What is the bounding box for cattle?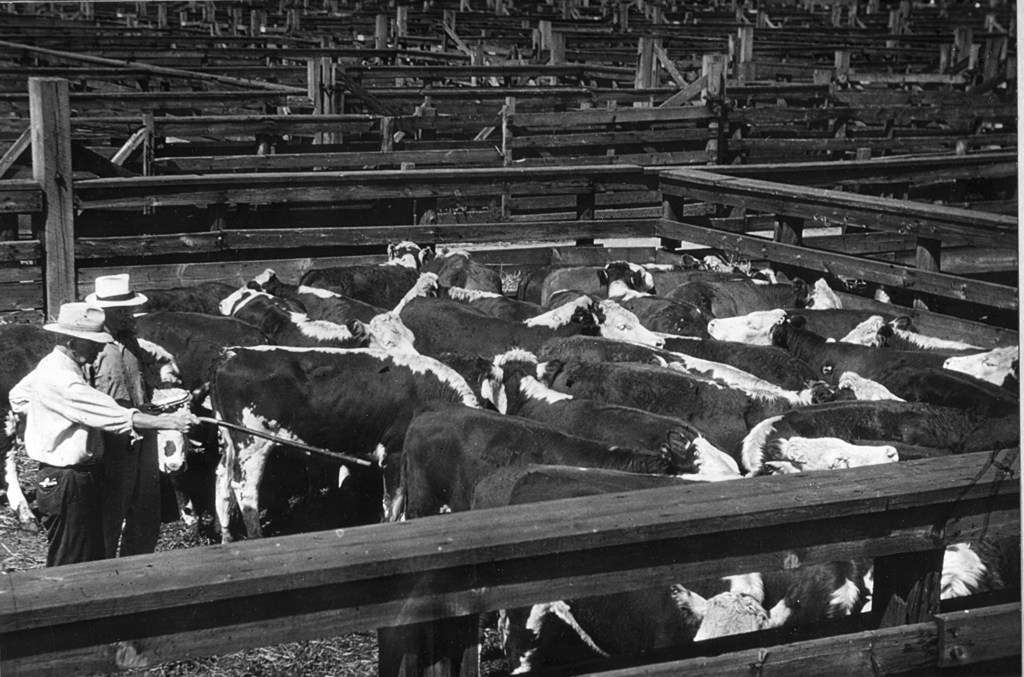
(x1=138, y1=306, x2=279, y2=475).
